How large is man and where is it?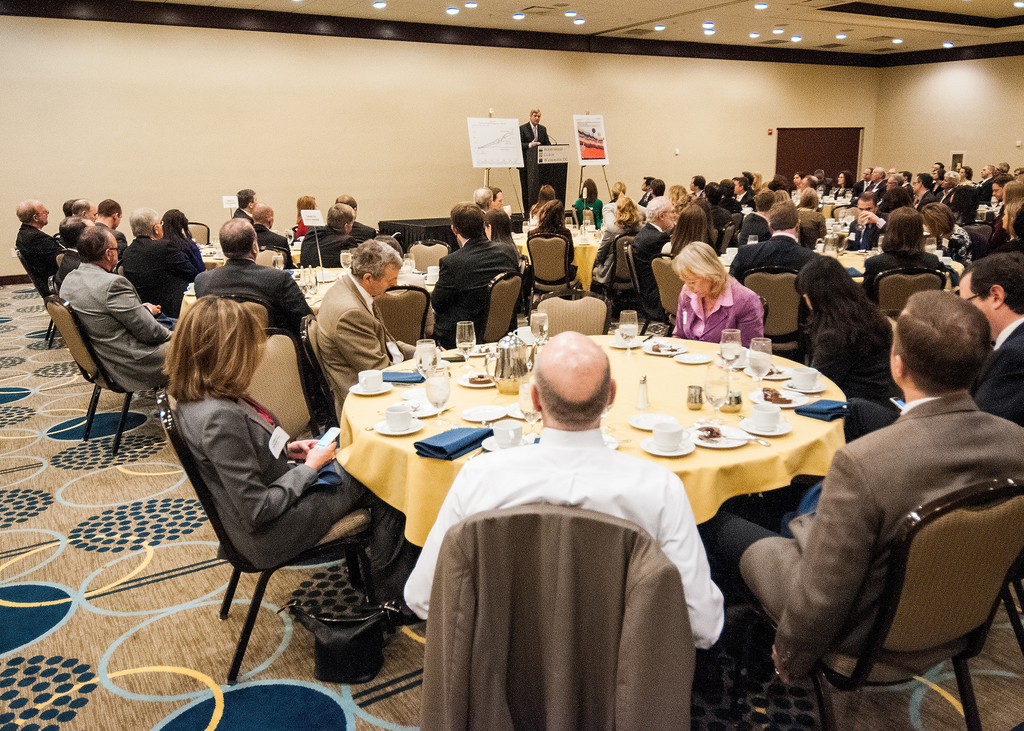
Bounding box: pyautogui.locateOnScreen(394, 331, 728, 650).
